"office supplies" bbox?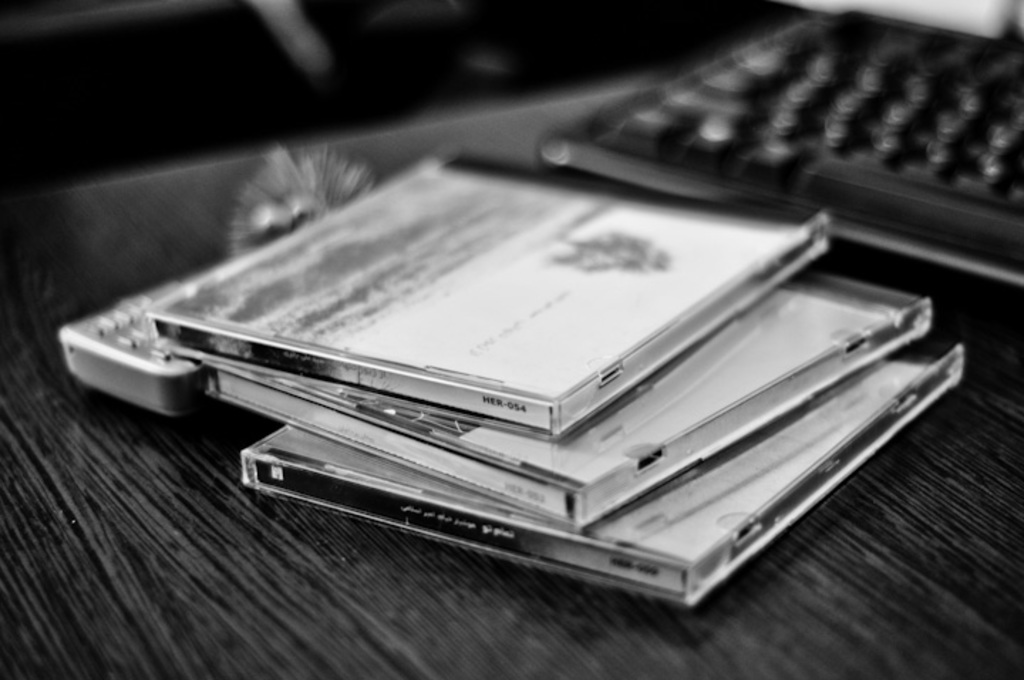
x1=0, y1=78, x2=1023, y2=679
